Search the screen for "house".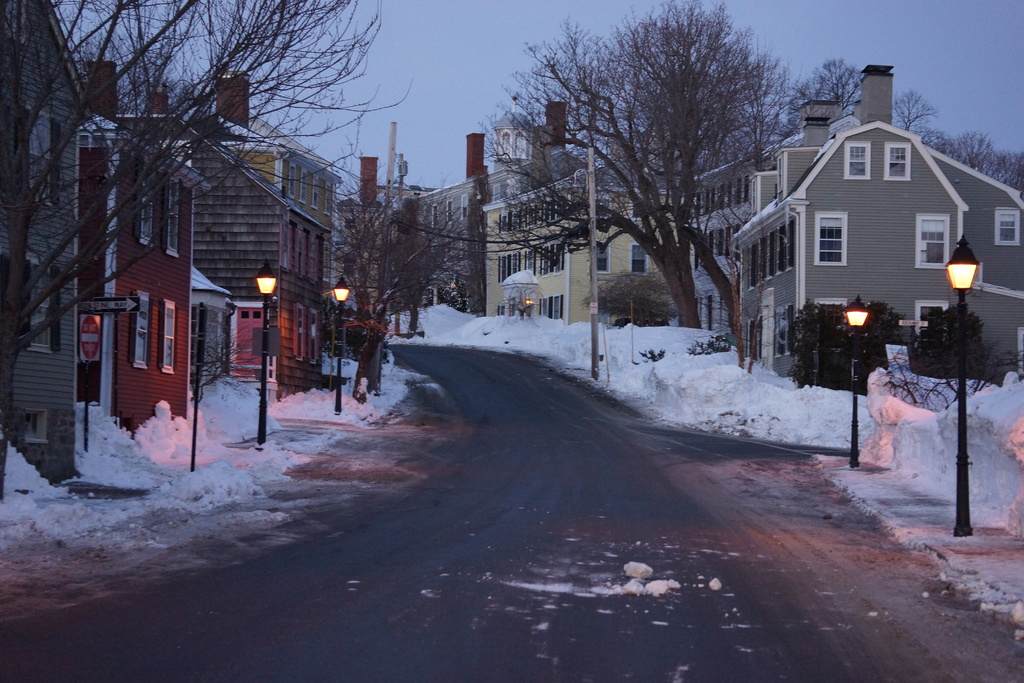
Found at bbox=(486, 161, 694, 335).
